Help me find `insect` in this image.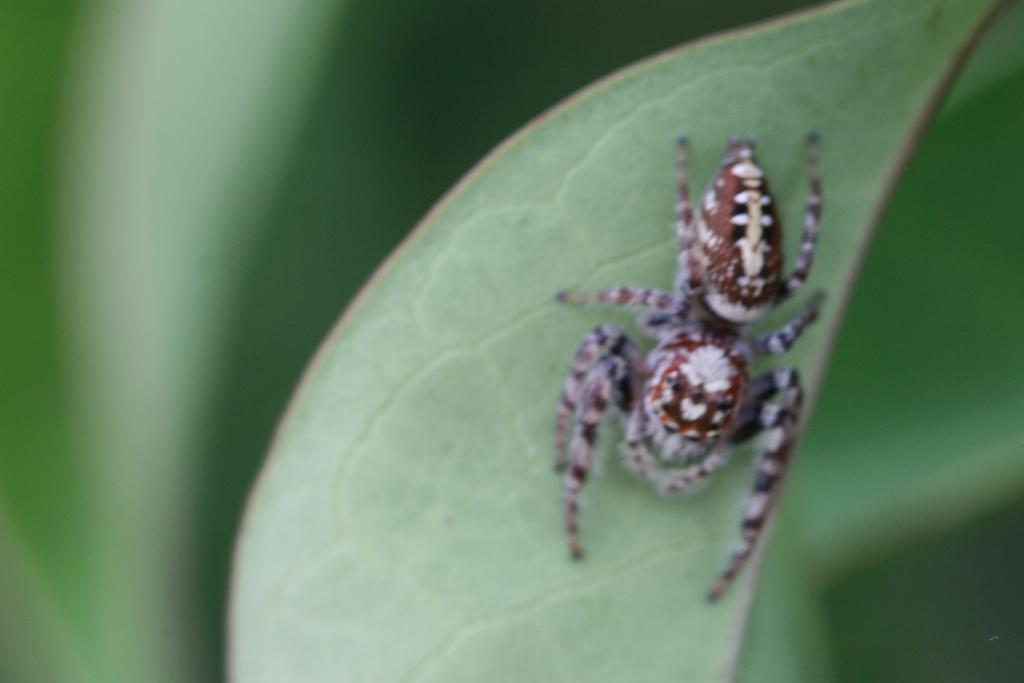
Found it: select_region(551, 136, 833, 609).
